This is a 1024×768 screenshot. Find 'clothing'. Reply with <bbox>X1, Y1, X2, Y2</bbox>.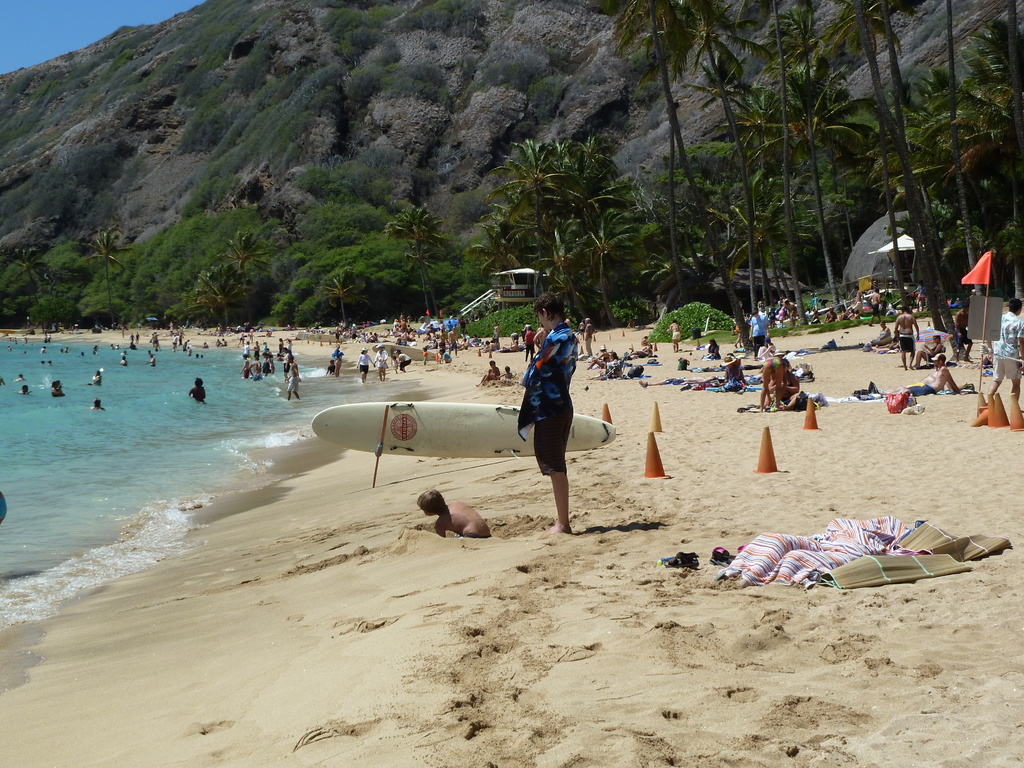
<bbox>902, 377, 935, 398</bbox>.
